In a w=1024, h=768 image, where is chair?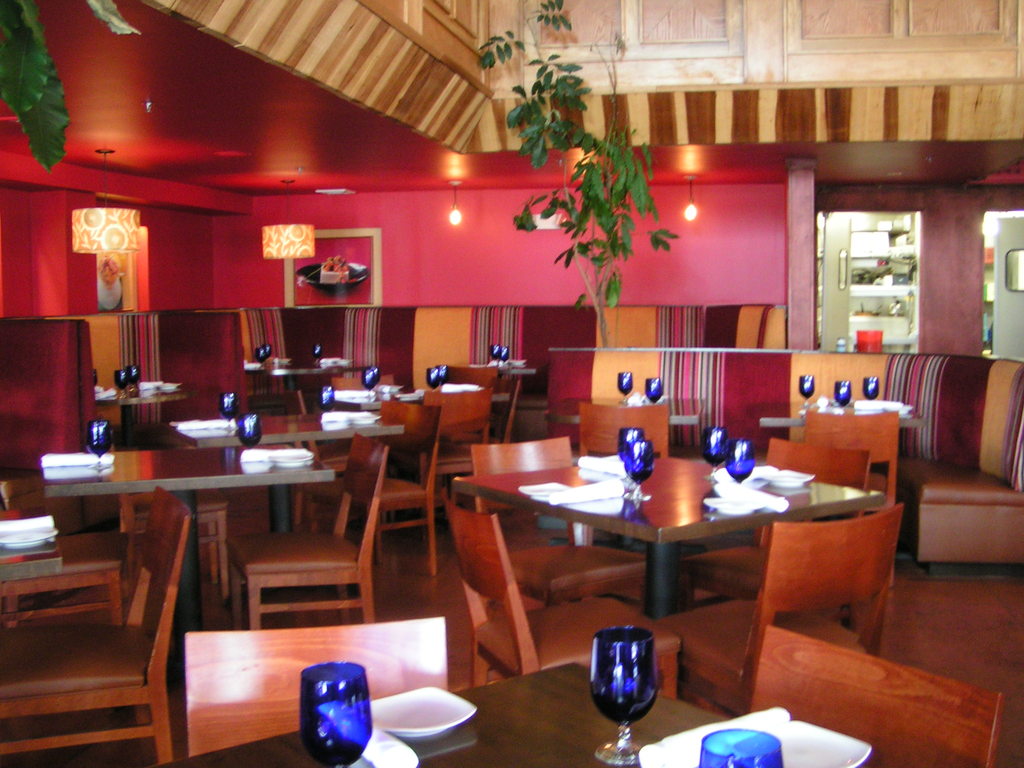
328 376 362 383.
